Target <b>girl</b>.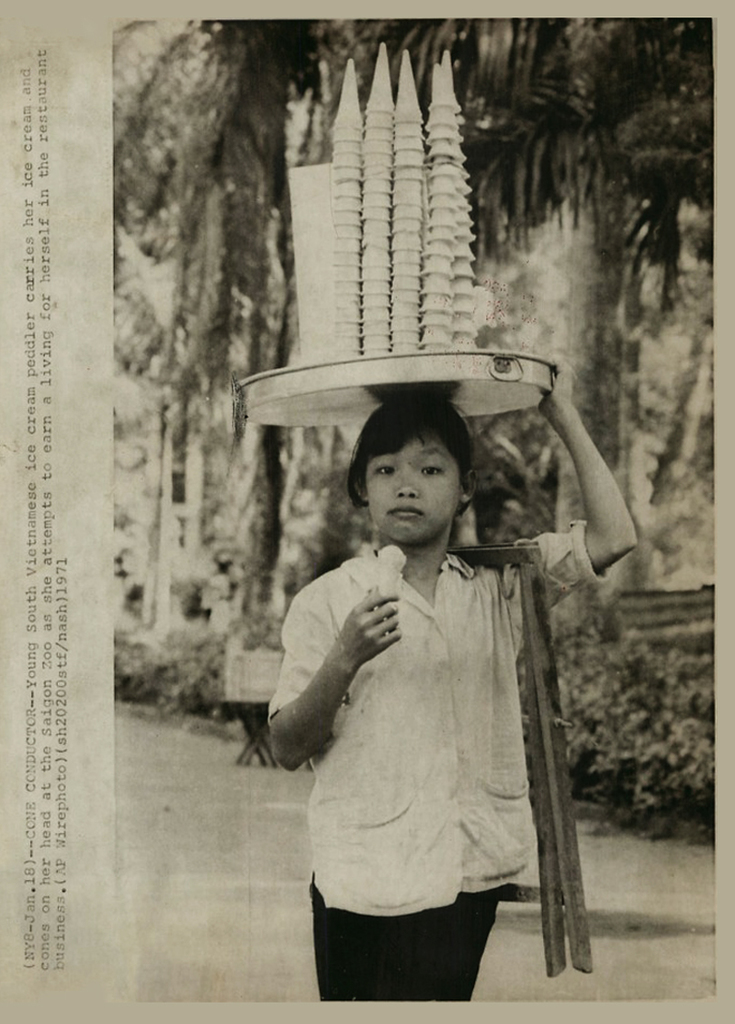
Target region: [left=266, top=347, right=638, bottom=1007].
